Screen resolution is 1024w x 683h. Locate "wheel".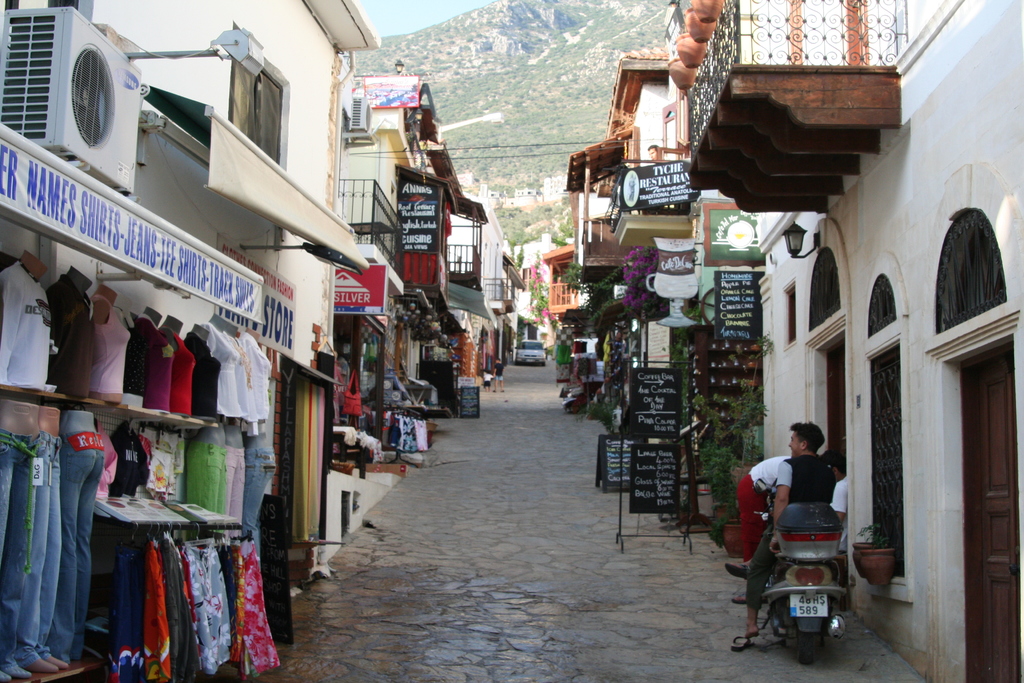
(797, 630, 824, 668).
